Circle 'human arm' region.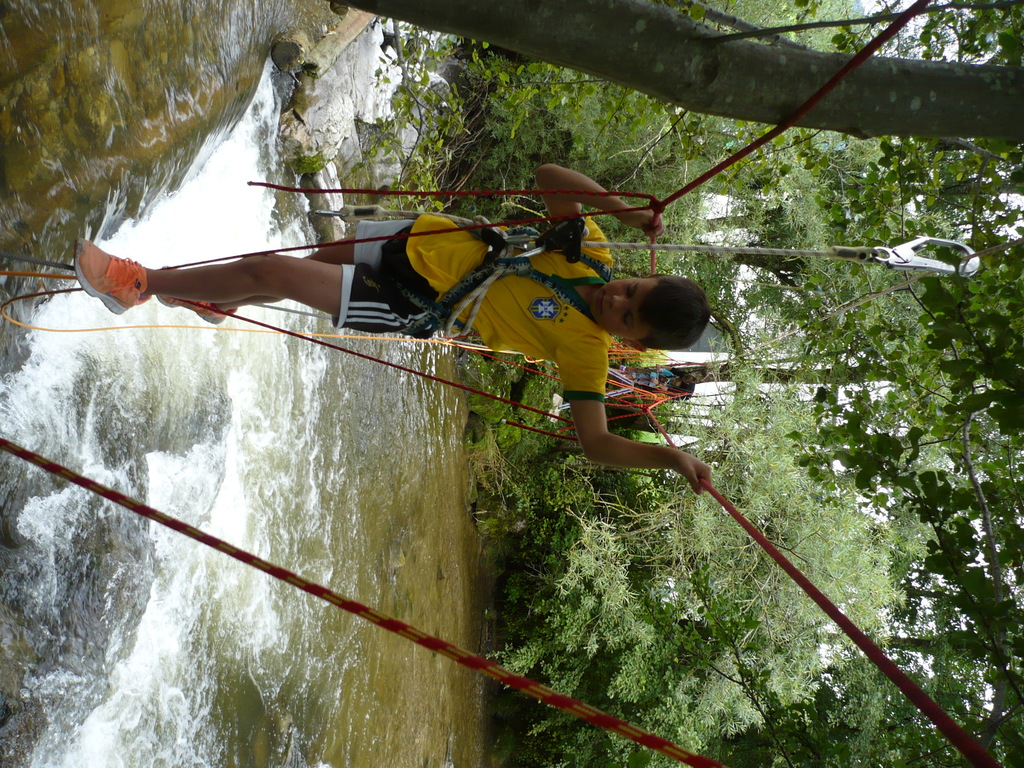
Region: 557,331,708,484.
